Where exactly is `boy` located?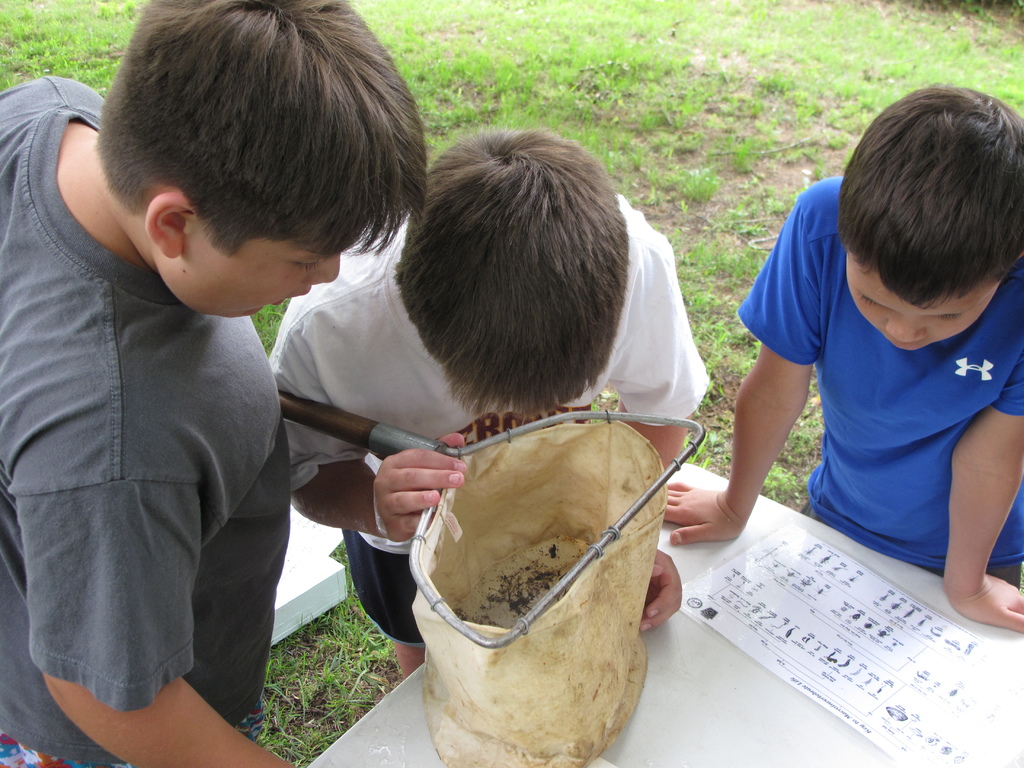
Its bounding box is (x1=661, y1=86, x2=1023, y2=634).
